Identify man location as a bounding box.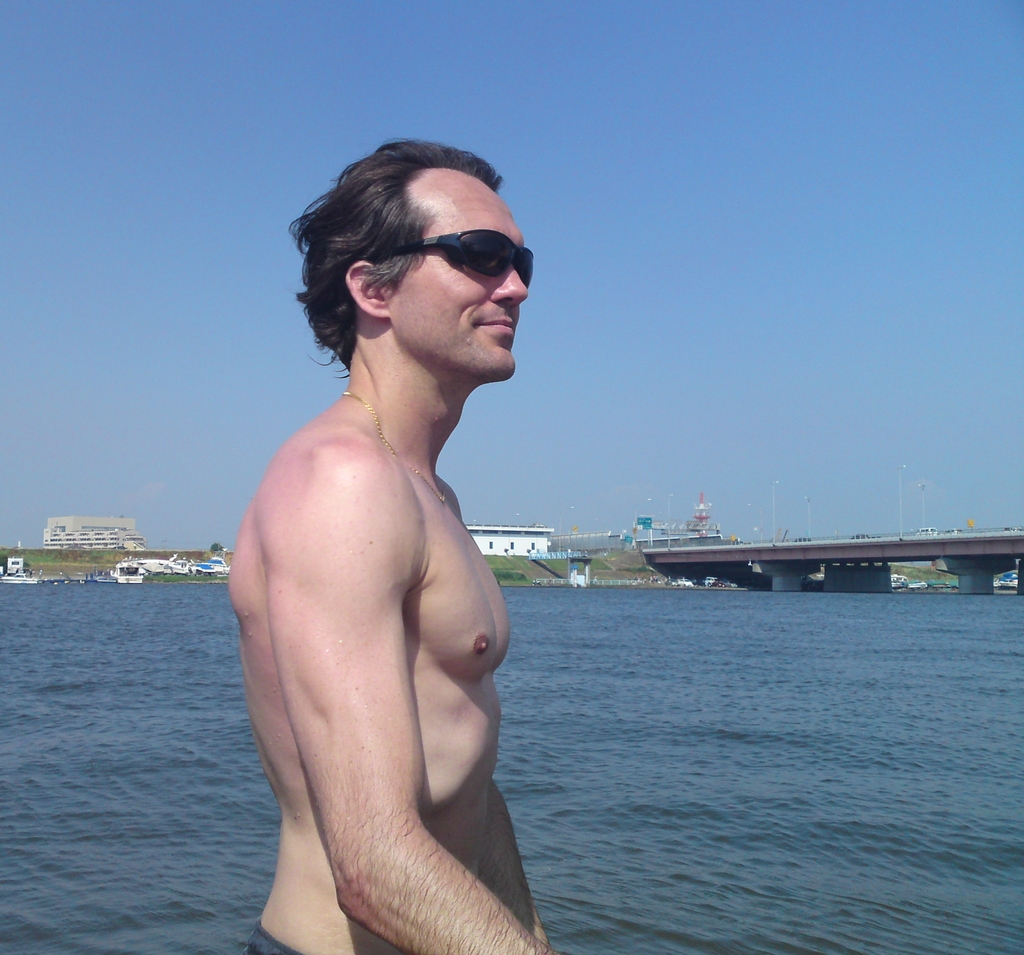
bbox=[235, 138, 557, 954].
